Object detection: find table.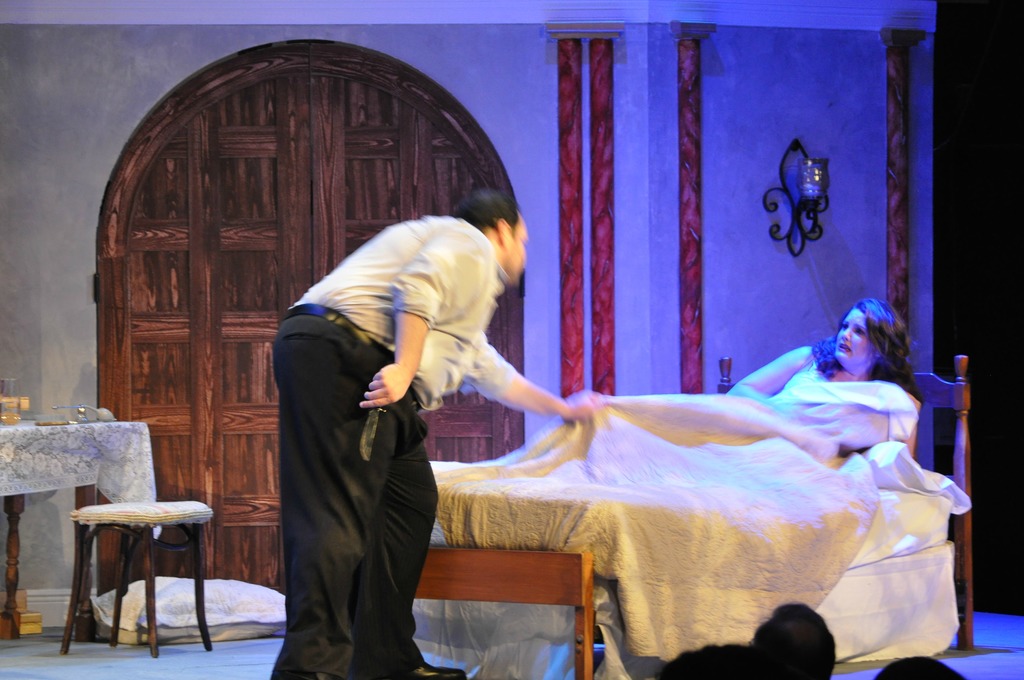
[left=1, top=428, right=143, bottom=642].
